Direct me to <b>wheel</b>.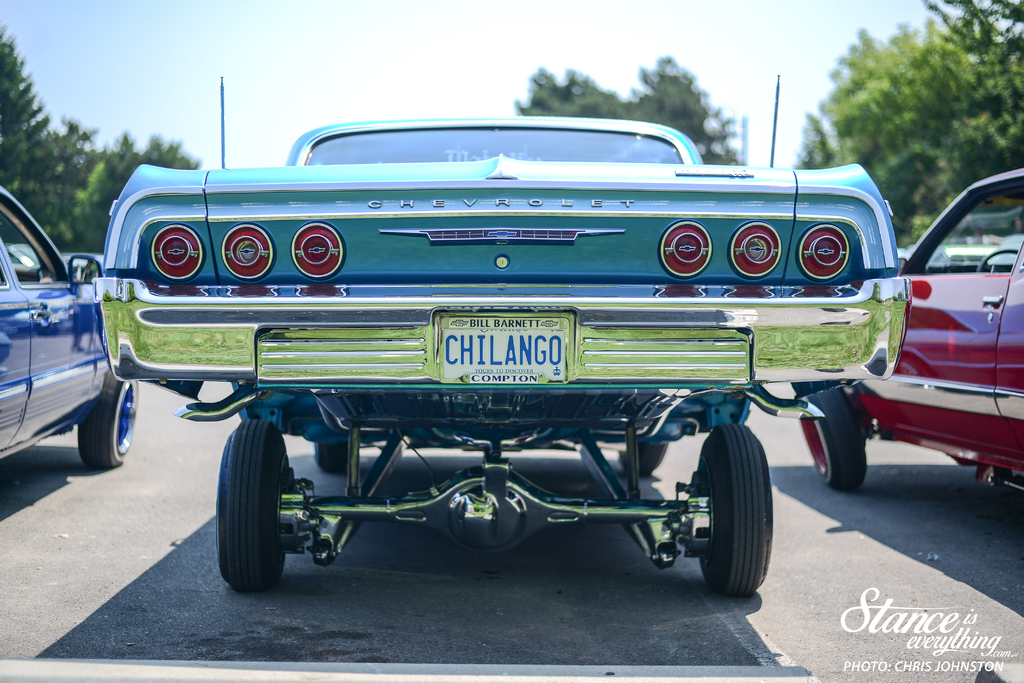
Direction: (left=315, top=440, right=349, bottom=473).
